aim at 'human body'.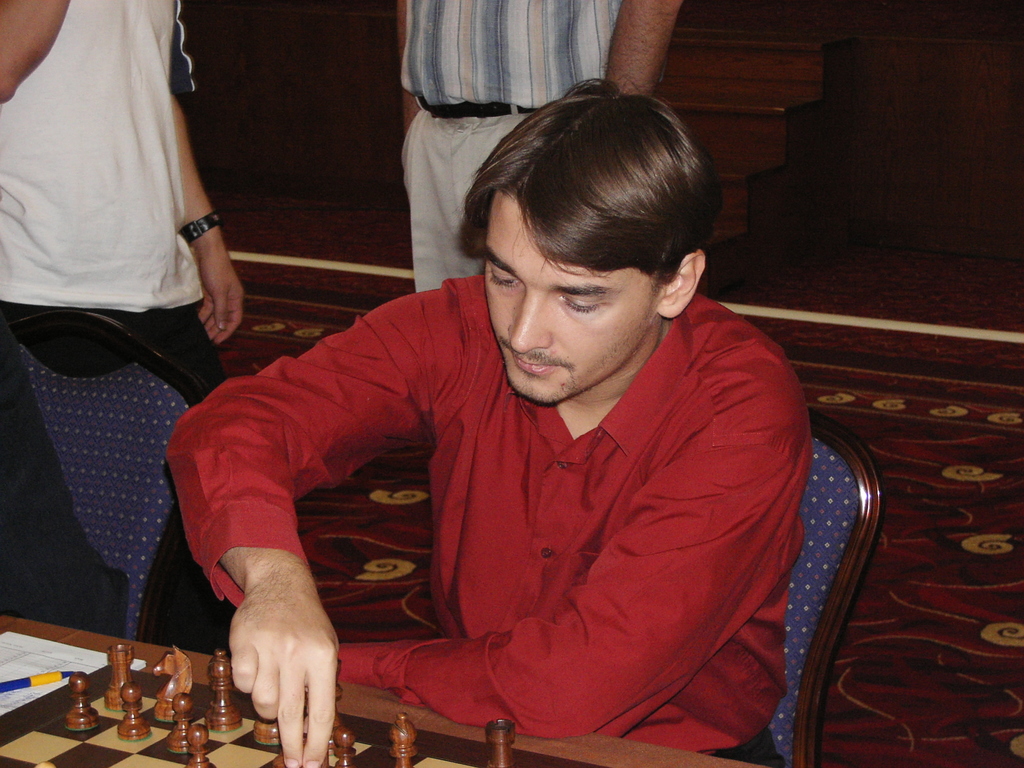
Aimed at {"left": 0, "top": 0, "right": 251, "bottom": 659}.
